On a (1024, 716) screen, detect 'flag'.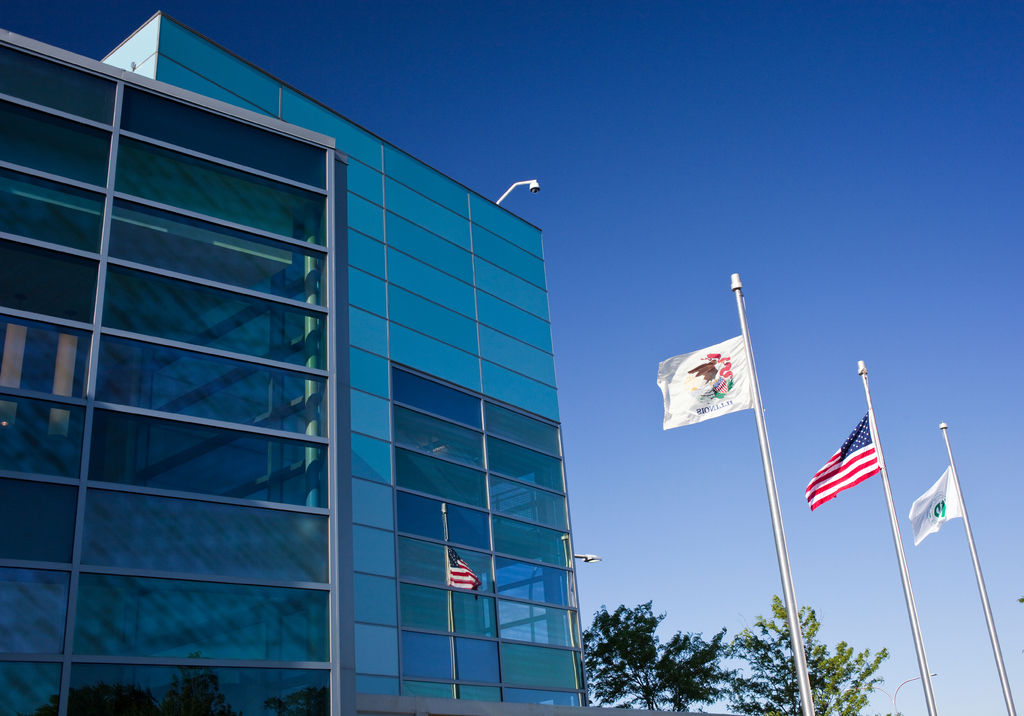
left=796, top=413, right=884, bottom=519.
